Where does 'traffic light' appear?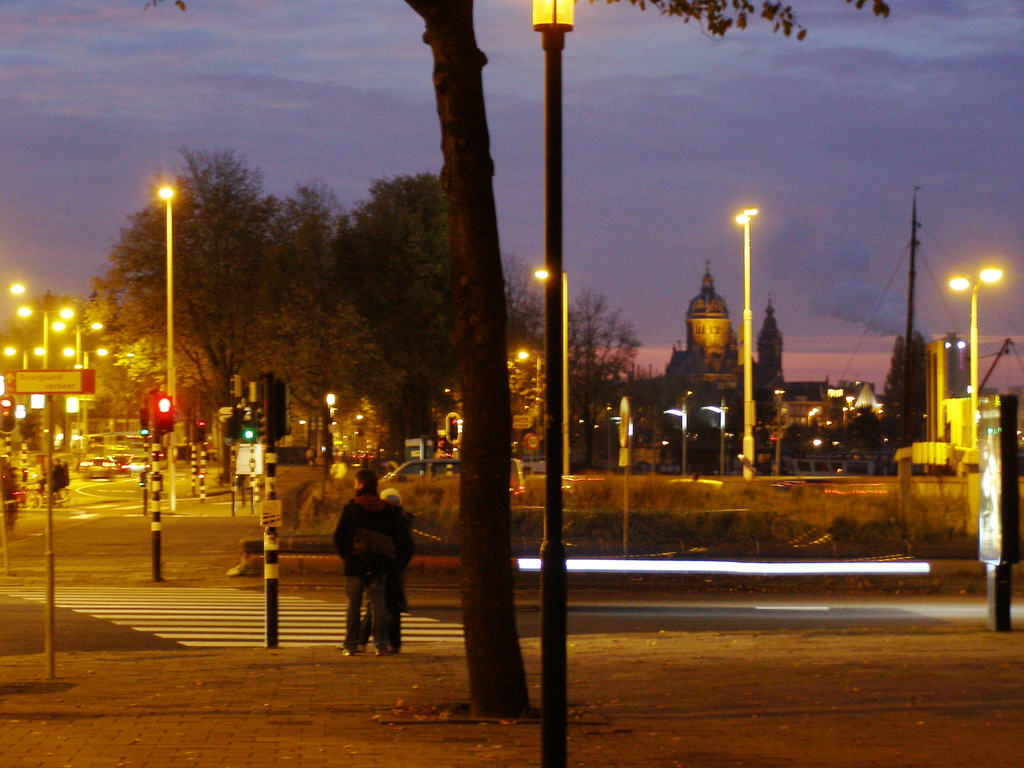
Appears at Rect(258, 415, 268, 447).
